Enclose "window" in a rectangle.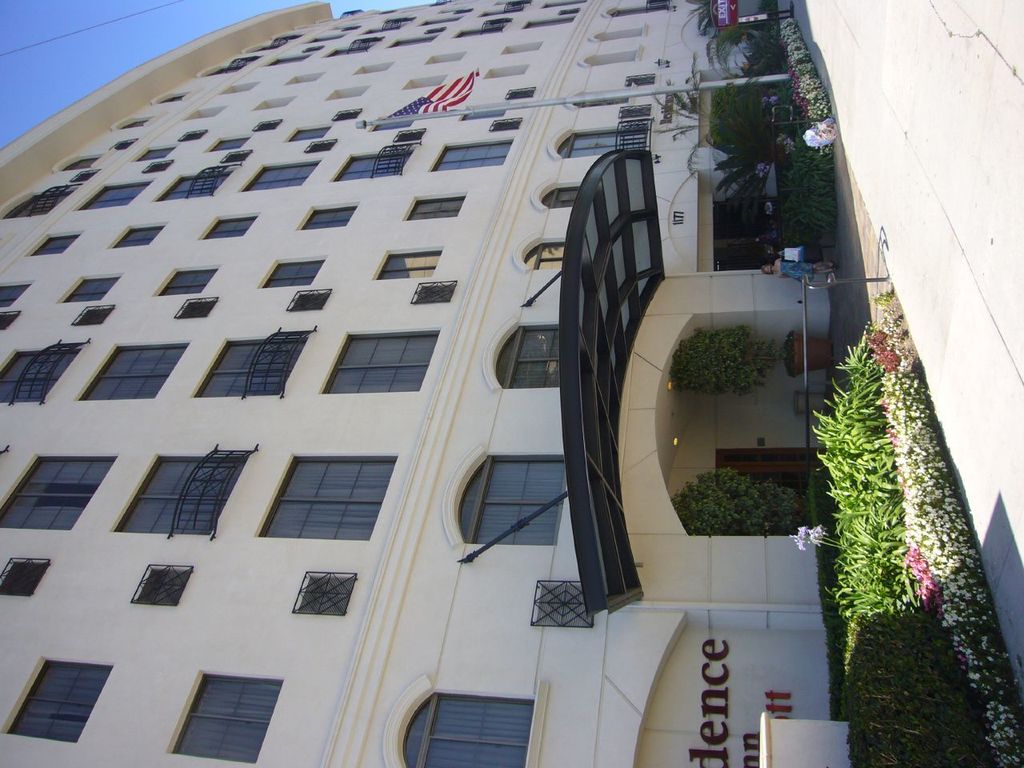
536, 190, 578, 210.
